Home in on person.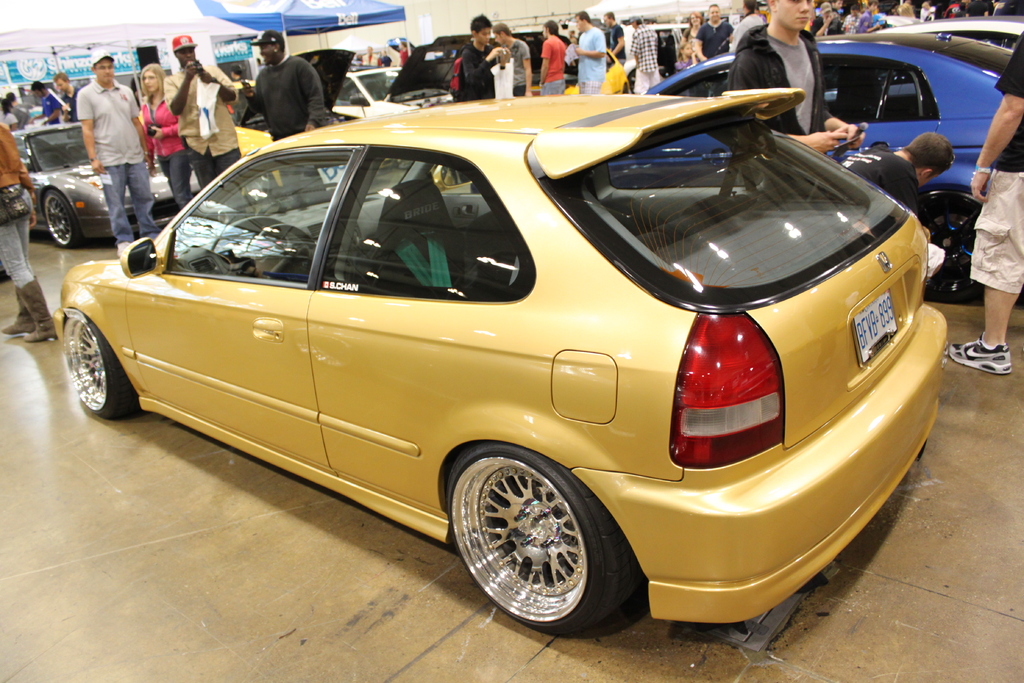
Homed in at Rect(458, 14, 510, 101).
